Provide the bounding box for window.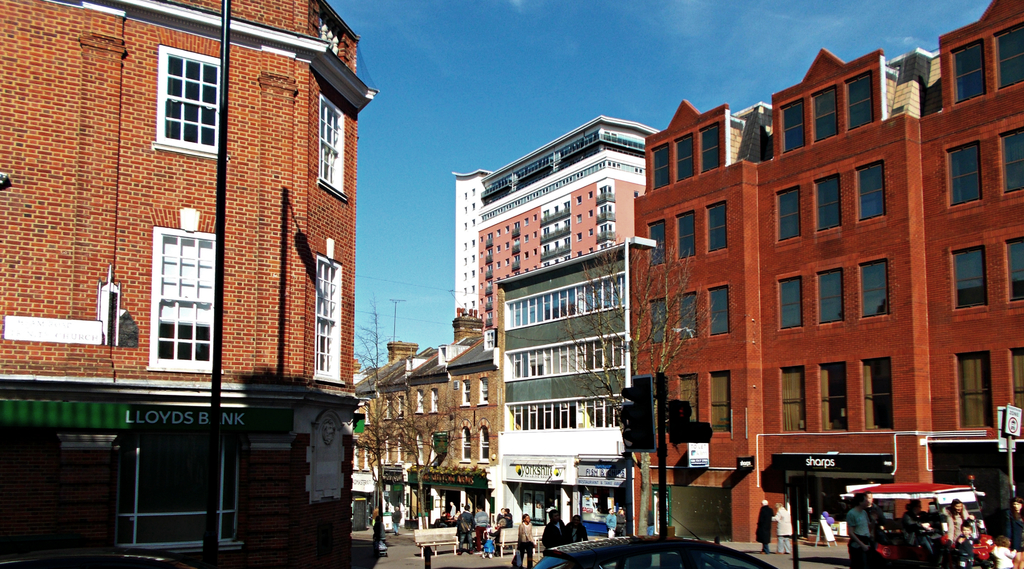
(left=478, top=296, right=487, bottom=307).
